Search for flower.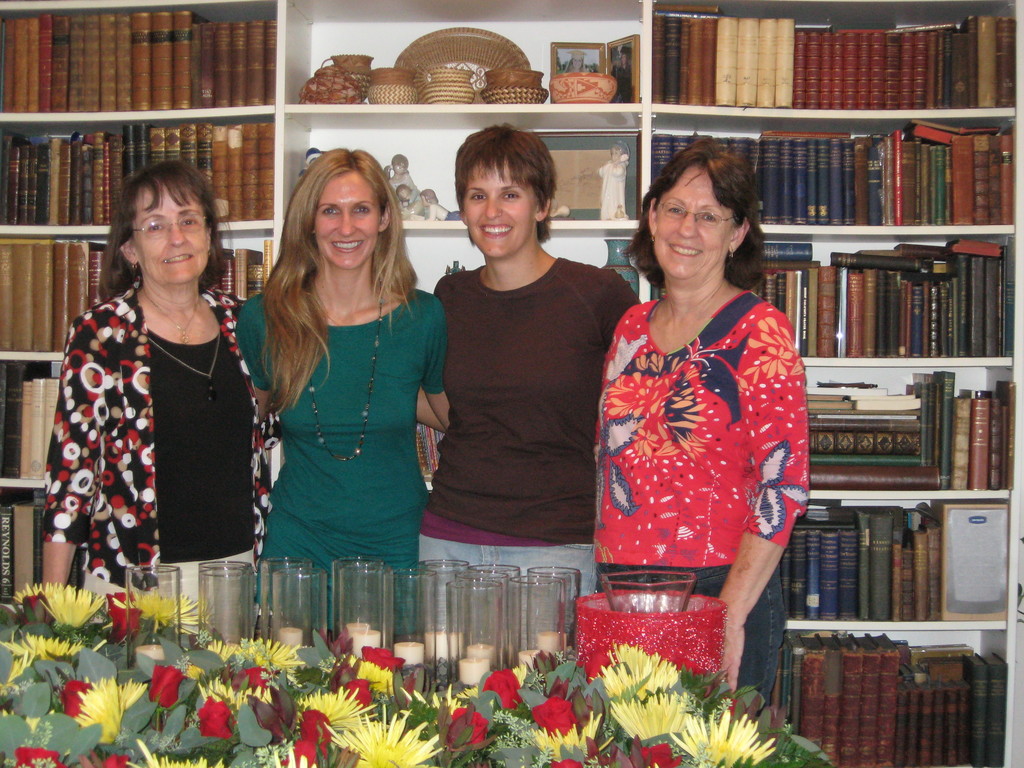
Found at select_region(22, 634, 80, 659).
